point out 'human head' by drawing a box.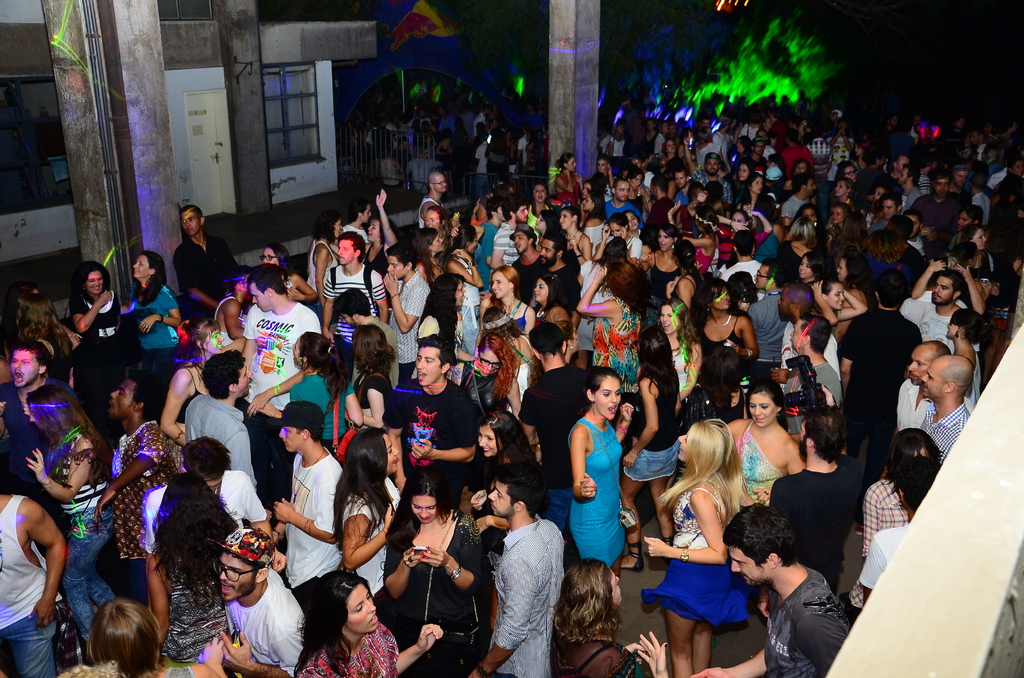
[x1=610, y1=175, x2=628, y2=200].
